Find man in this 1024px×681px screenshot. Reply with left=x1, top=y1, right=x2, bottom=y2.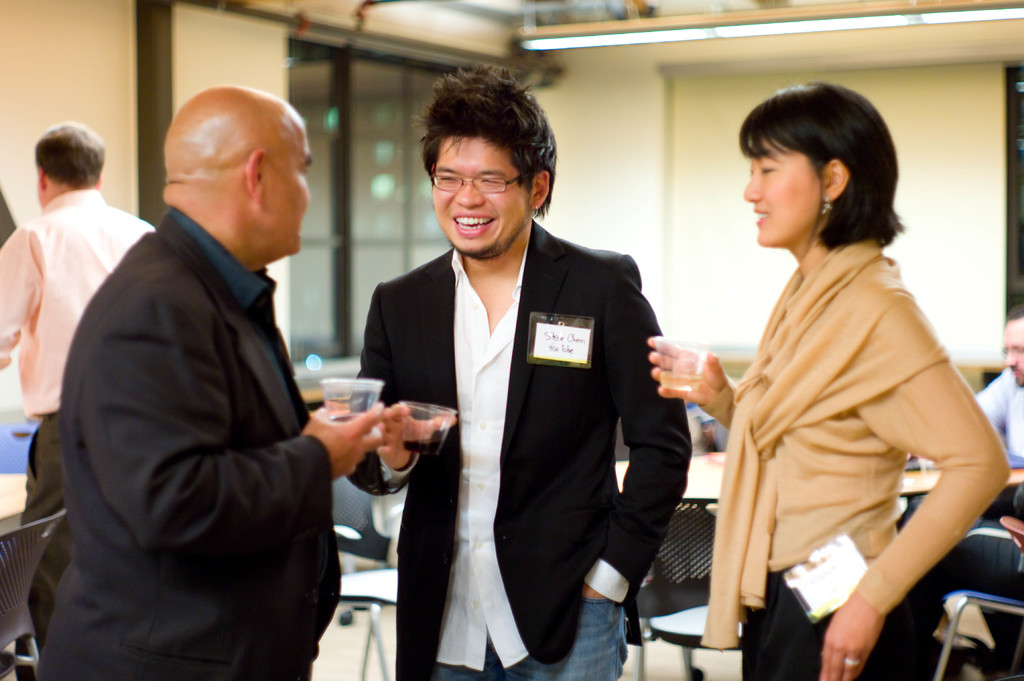
left=977, top=305, right=1023, bottom=680.
